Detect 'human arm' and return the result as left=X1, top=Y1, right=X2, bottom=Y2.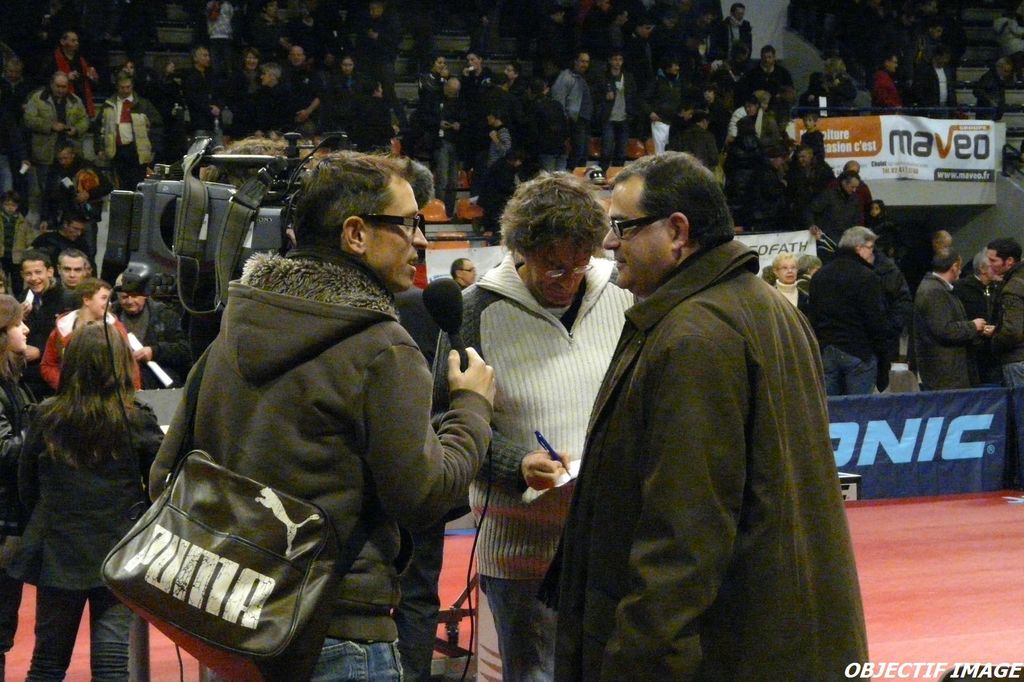
left=632, top=68, right=655, bottom=113.
